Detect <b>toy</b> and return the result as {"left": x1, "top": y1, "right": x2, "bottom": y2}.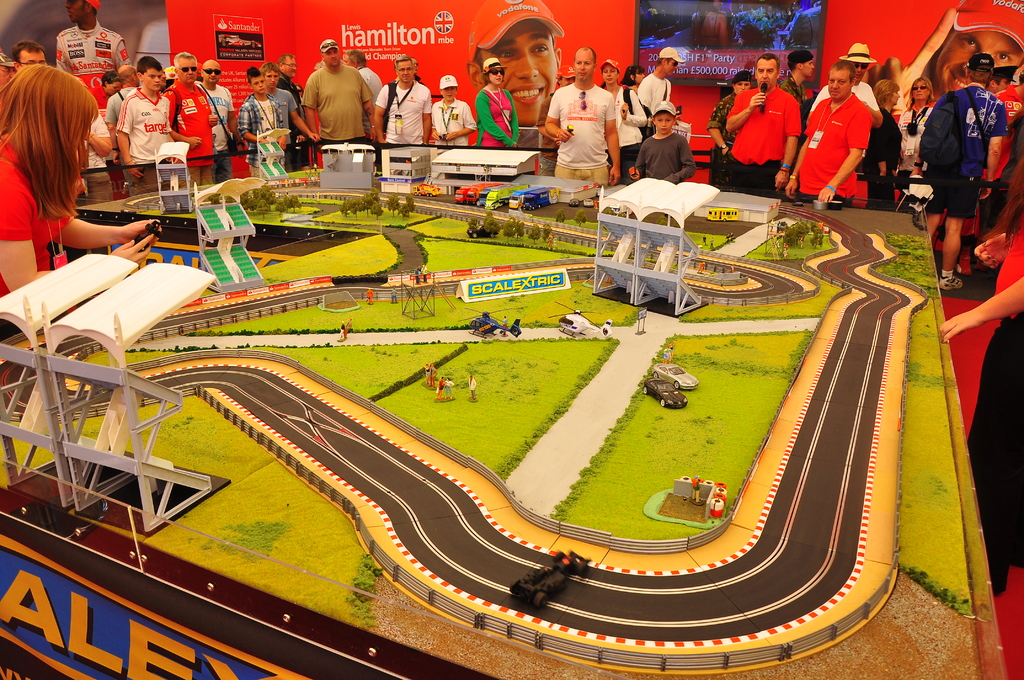
{"left": 545, "top": 234, "right": 552, "bottom": 247}.
